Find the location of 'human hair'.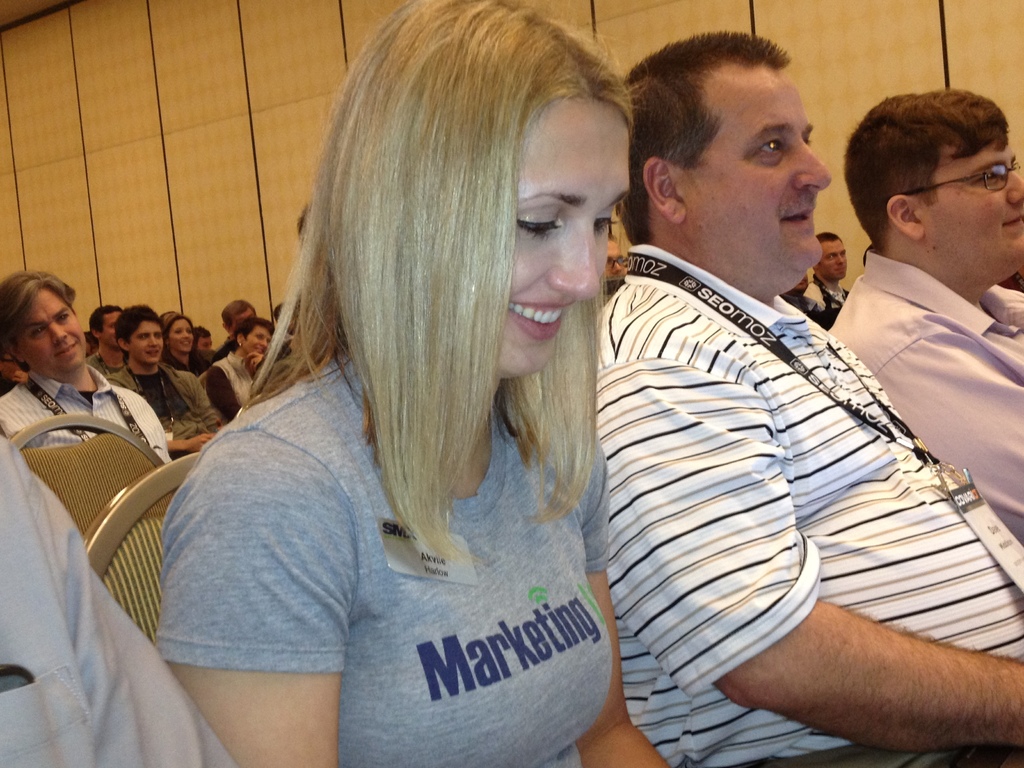
Location: 844 87 1013 257.
